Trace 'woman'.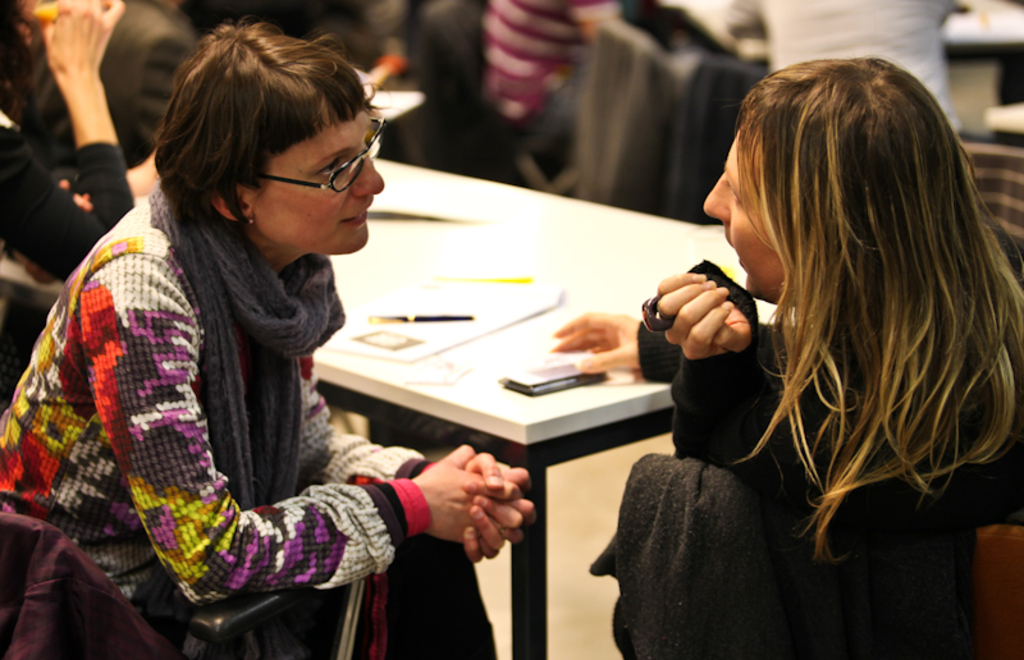
Traced to {"x1": 598, "y1": 35, "x2": 997, "y2": 641}.
